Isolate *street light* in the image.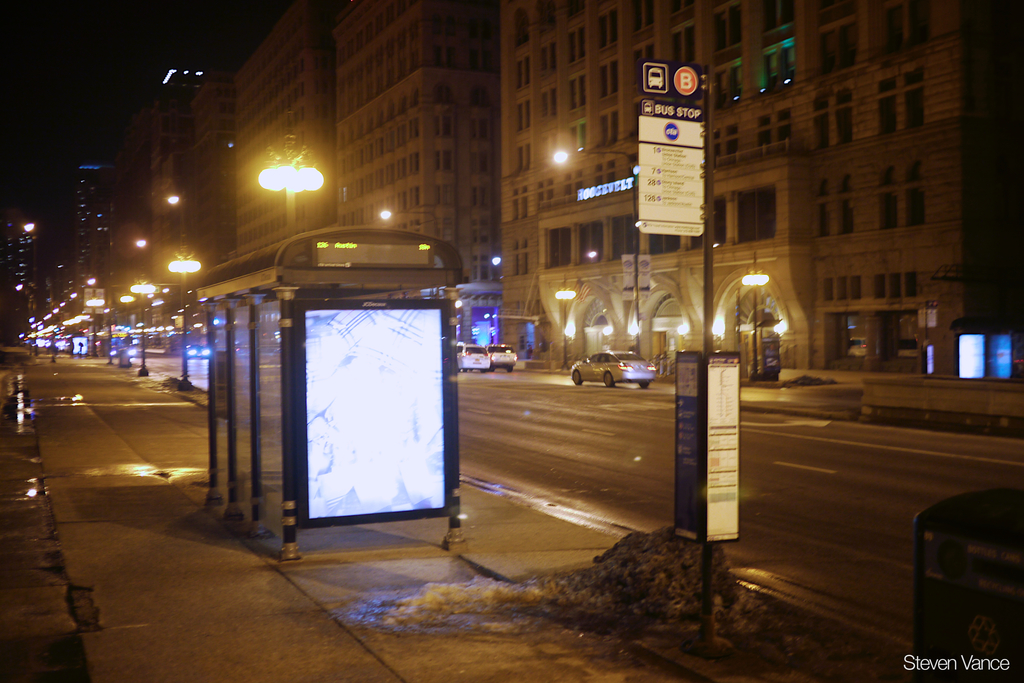
Isolated region: <region>553, 274, 578, 372</region>.
